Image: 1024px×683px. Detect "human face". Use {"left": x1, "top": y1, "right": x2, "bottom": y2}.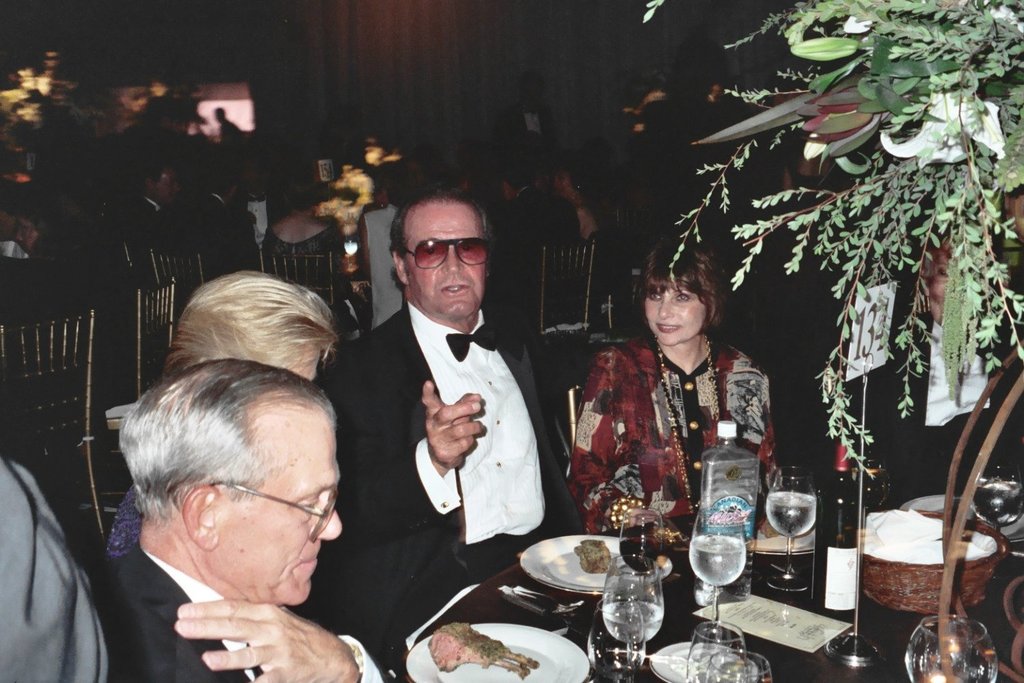
{"left": 649, "top": 281, "right": 707, "bottom": 348}.
